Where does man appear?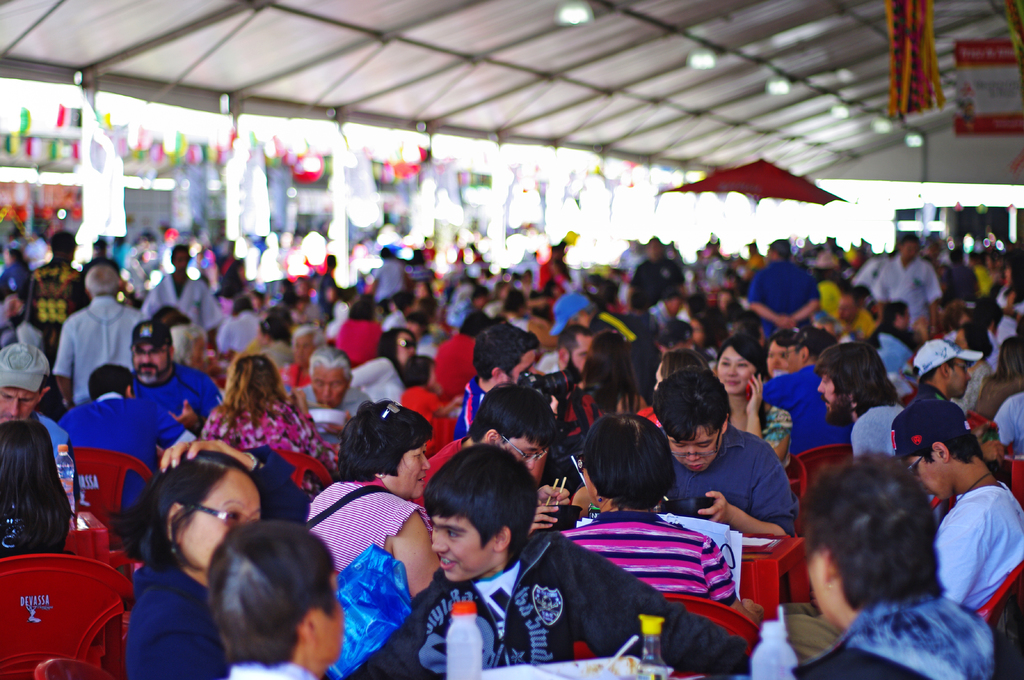
Appears at pyautogui.locateOnScreen(138, 246, 226, 332).
